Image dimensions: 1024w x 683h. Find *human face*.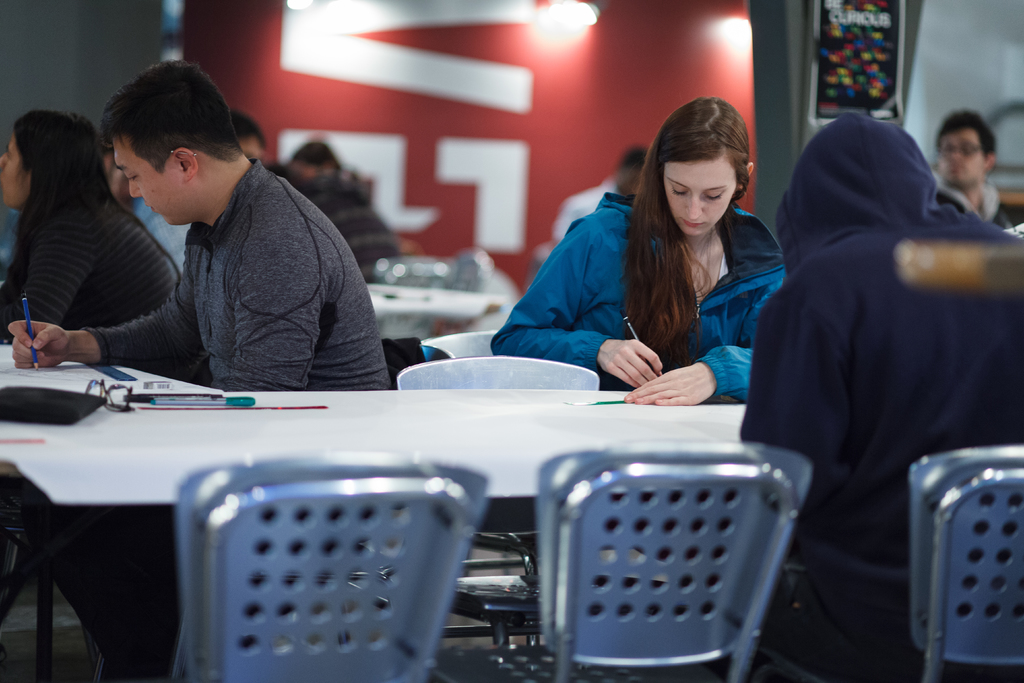
<box>666,160,735,239</box>.
